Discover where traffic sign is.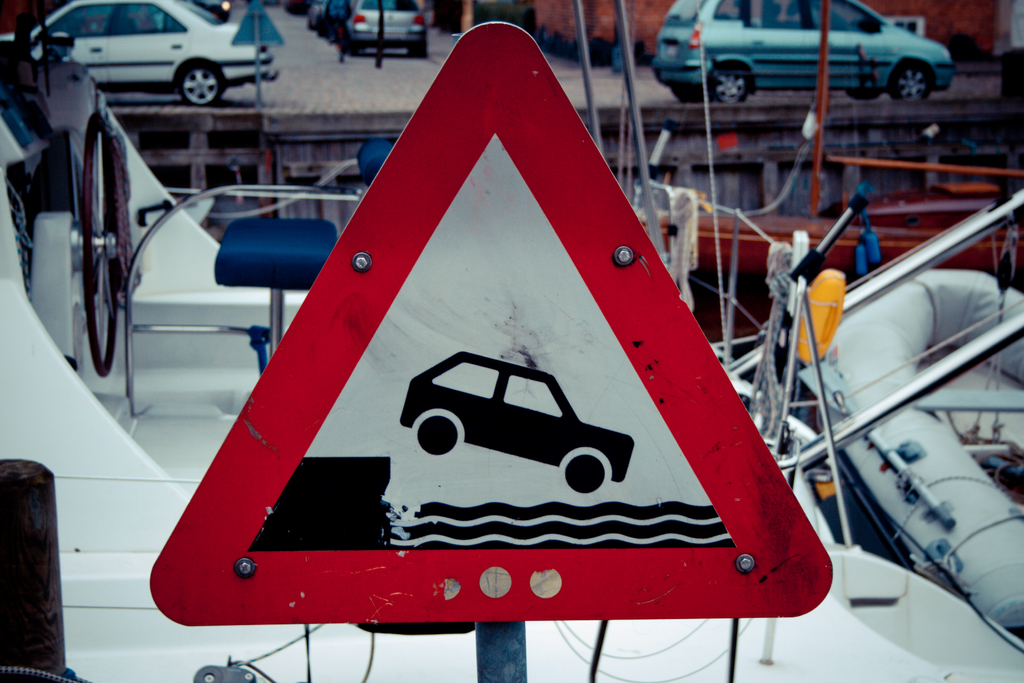
Discovered at rect(144, 22, 829, 620).
